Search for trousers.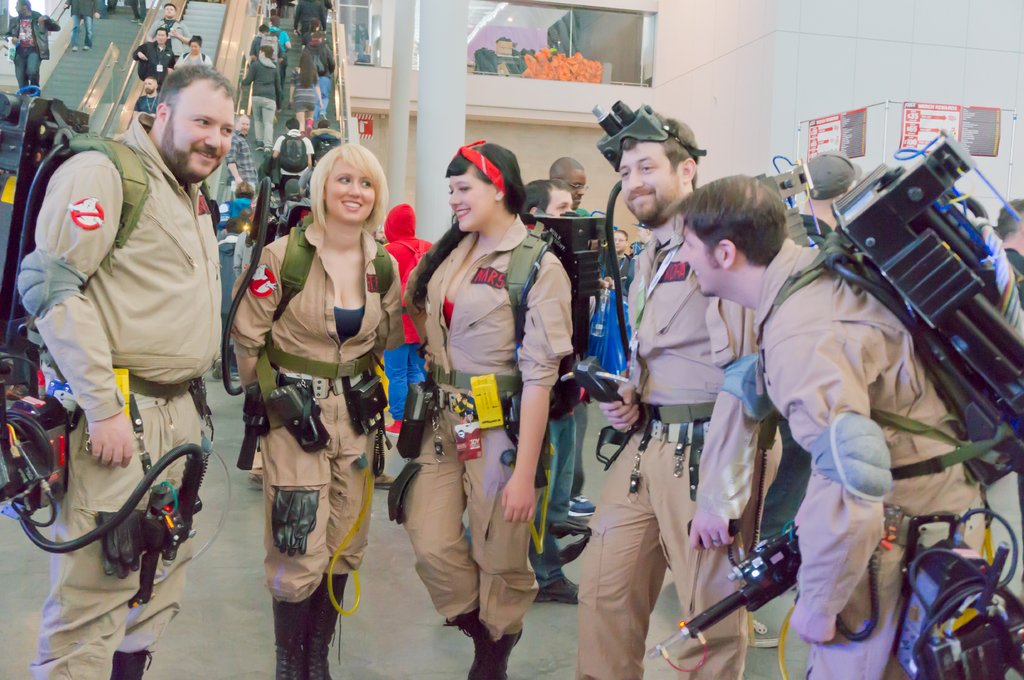
Found at [x1=312, y1=75, x2=332, y2=118].
